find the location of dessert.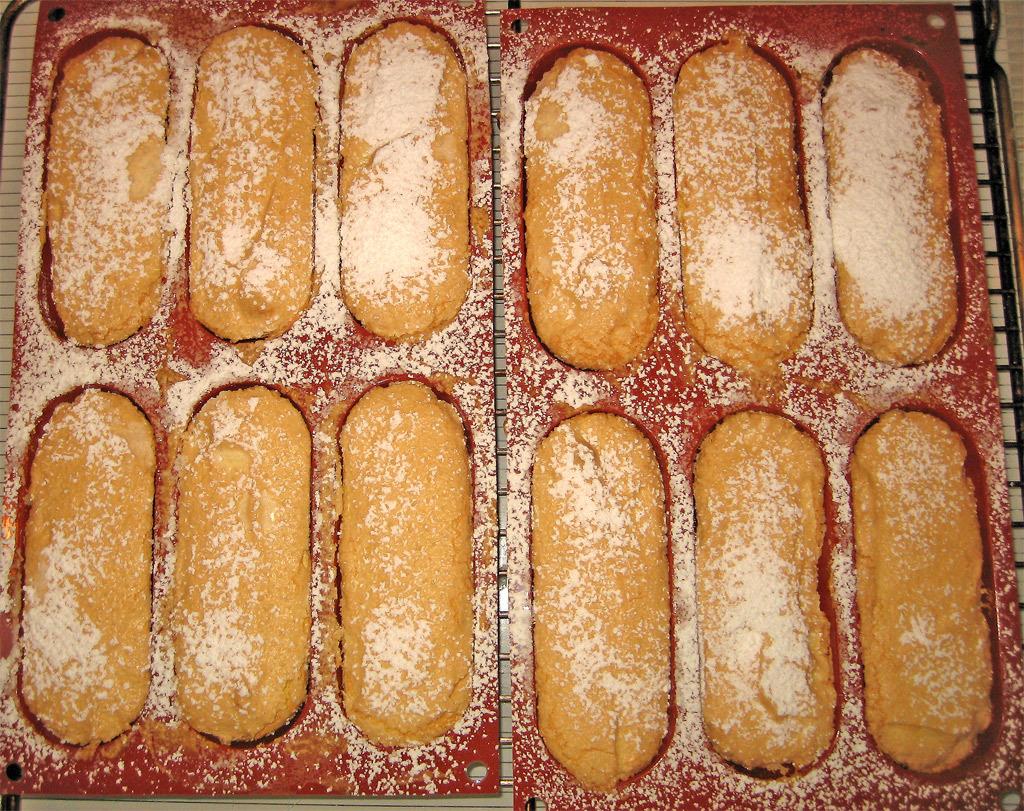
Location: 343 379 477 750.
